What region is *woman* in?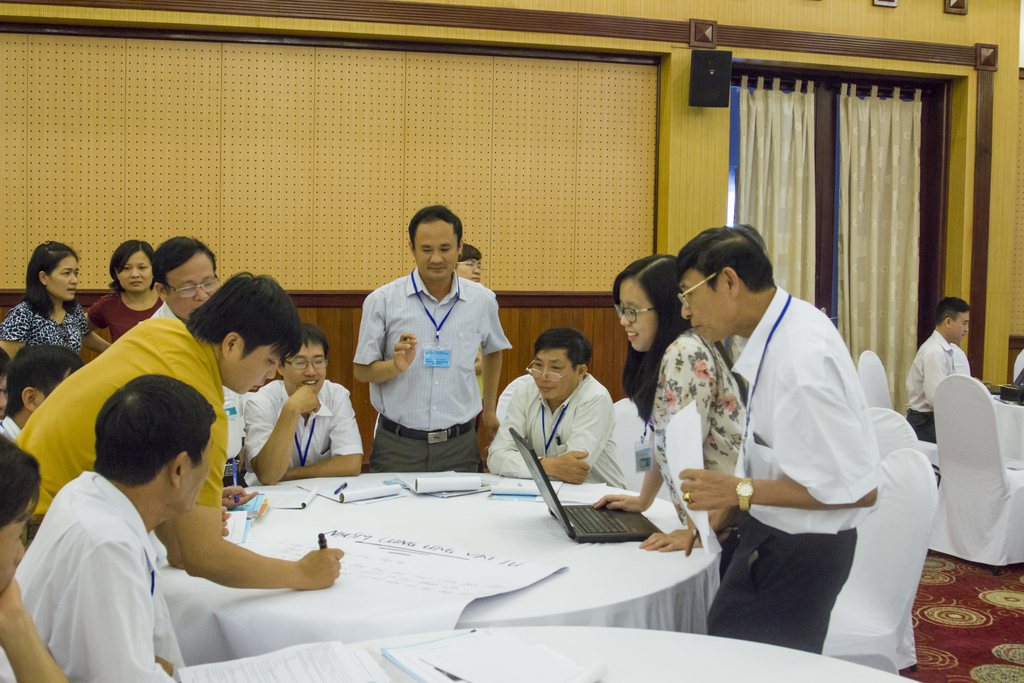
select_region(590, 252, 746, 552).
